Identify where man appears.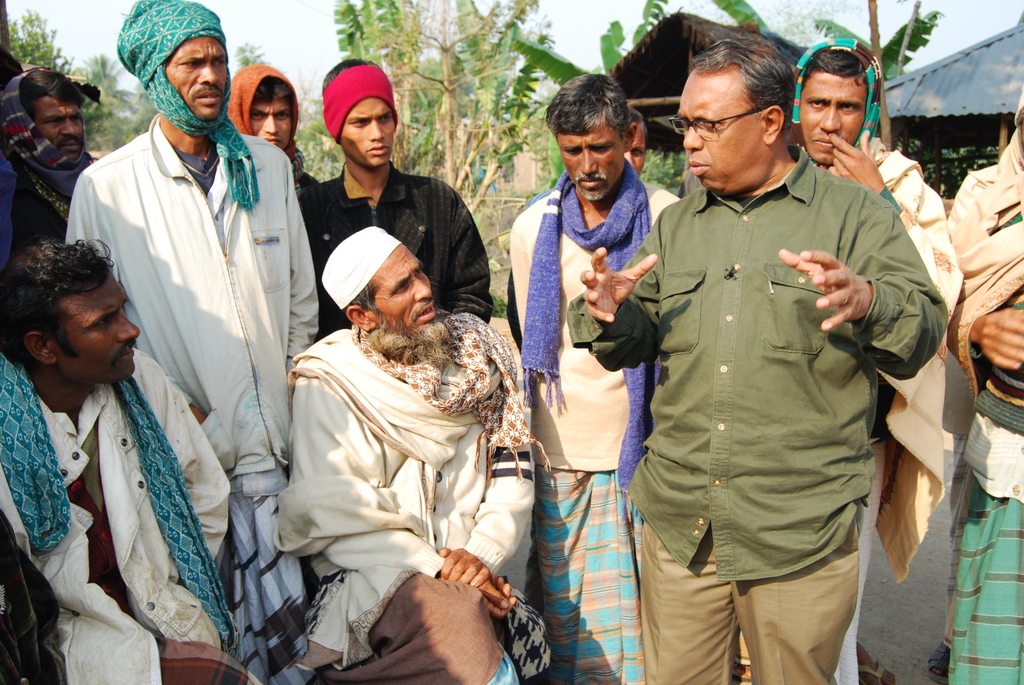
Appears at 298/51/495/325.
